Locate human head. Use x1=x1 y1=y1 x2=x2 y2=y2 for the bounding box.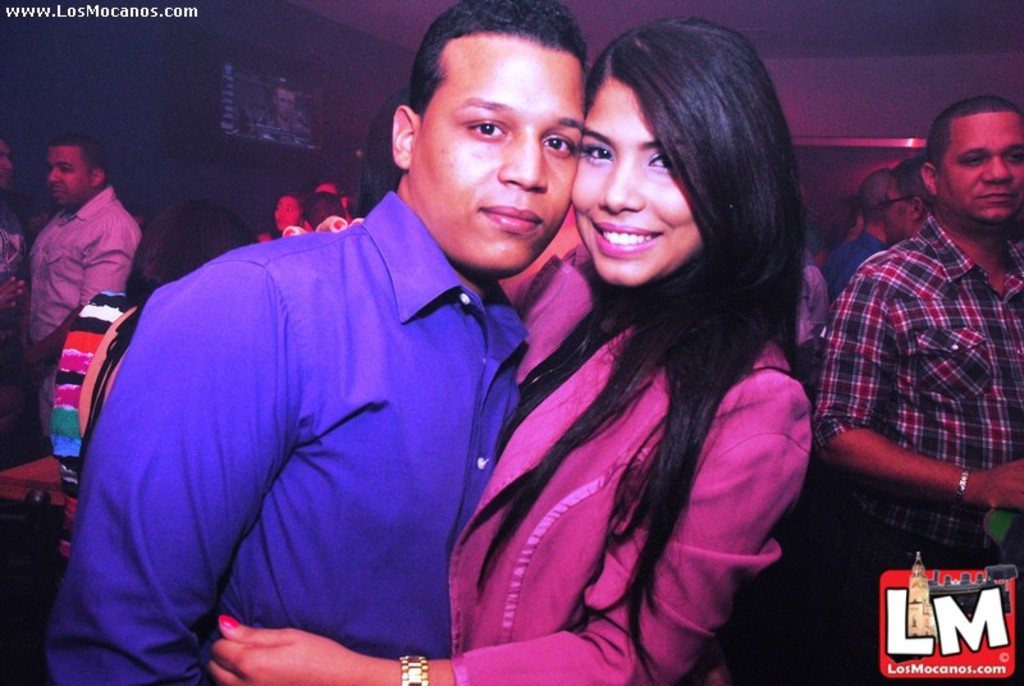
x1=132 y1=193 x2=264 y2=292.
